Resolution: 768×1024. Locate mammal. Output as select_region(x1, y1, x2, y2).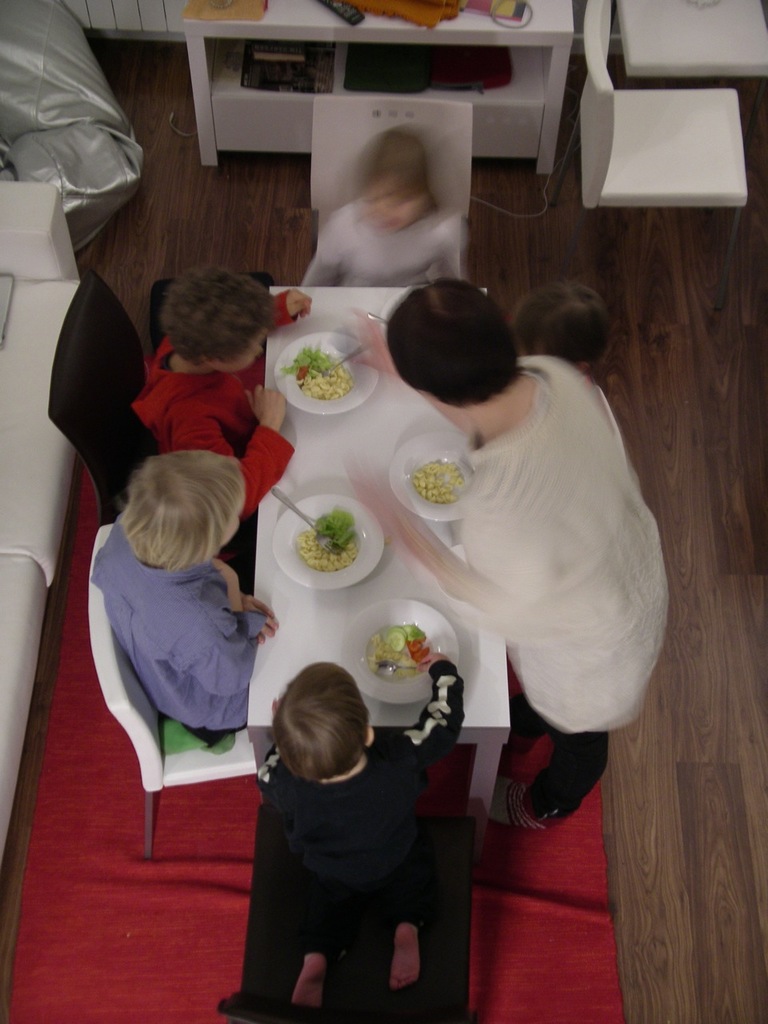
select_region(149, 257, 313, 519).
